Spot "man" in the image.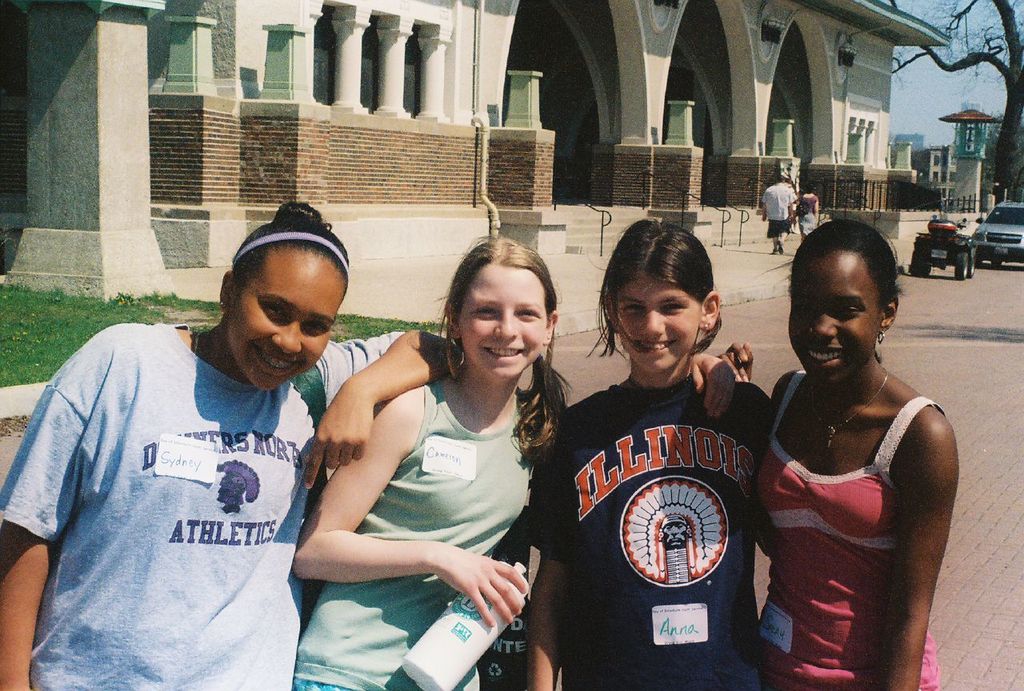
"man" found at [x1=762, y1=174, x2=796, y2=255].
